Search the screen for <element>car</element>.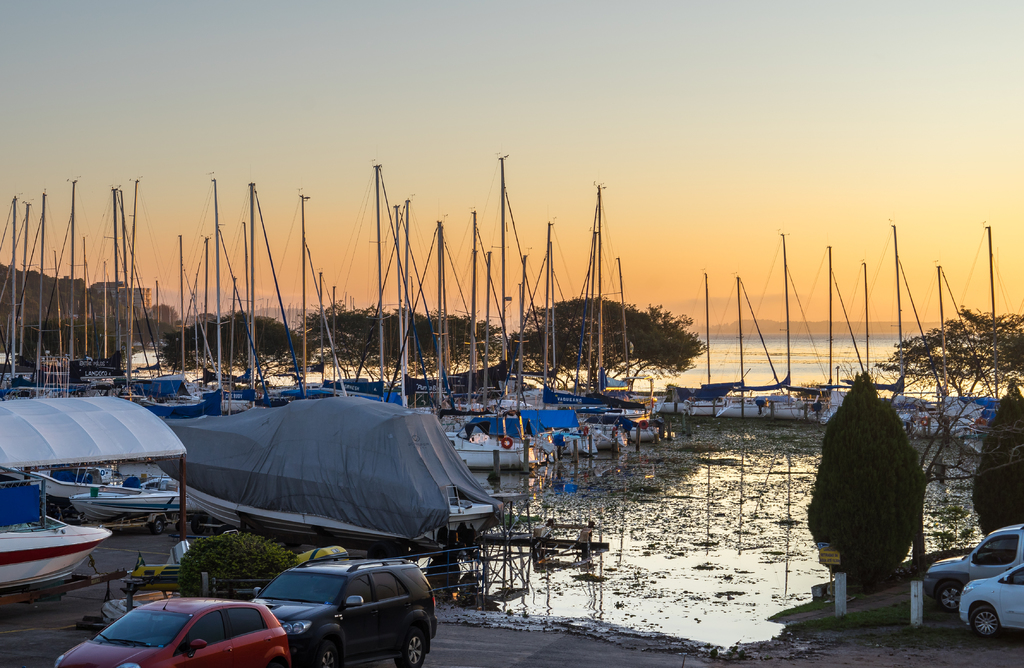
Found at select_region(957, 563, 1023, 639).
